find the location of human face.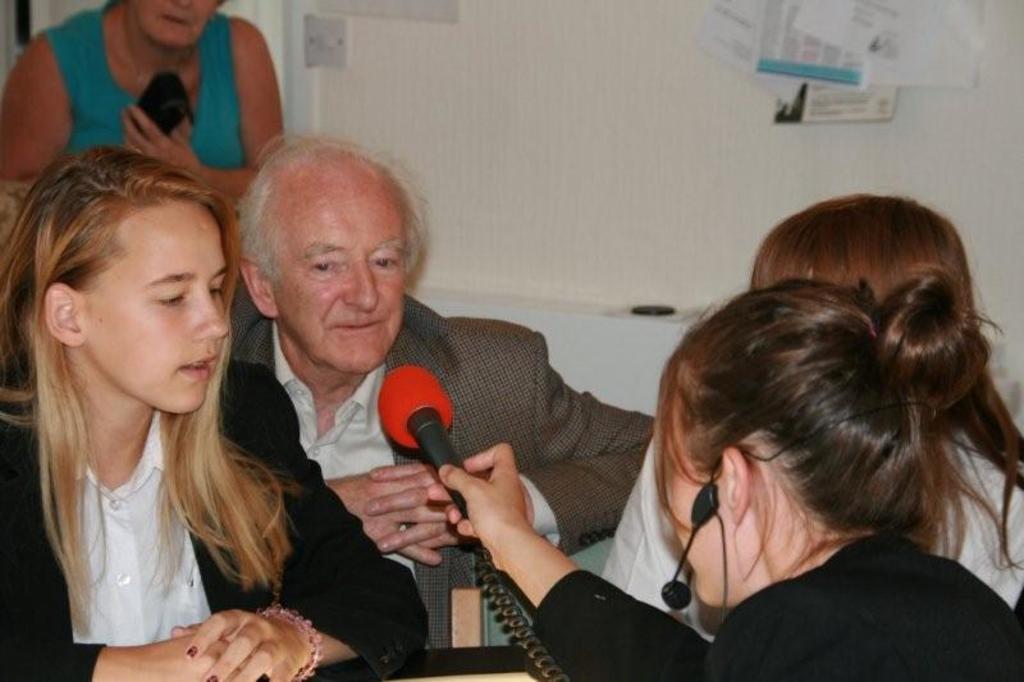
Location: detection(136, 0, 209, 49).
